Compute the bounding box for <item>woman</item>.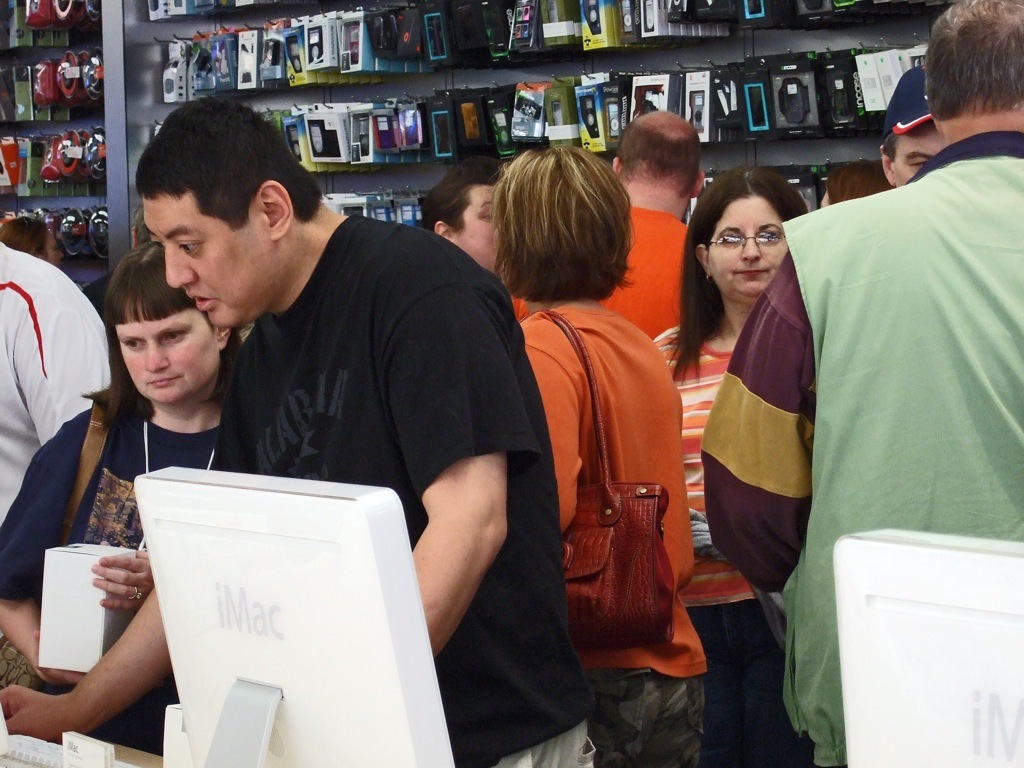
x1=0 y1=243 x2=244 y2=755.
